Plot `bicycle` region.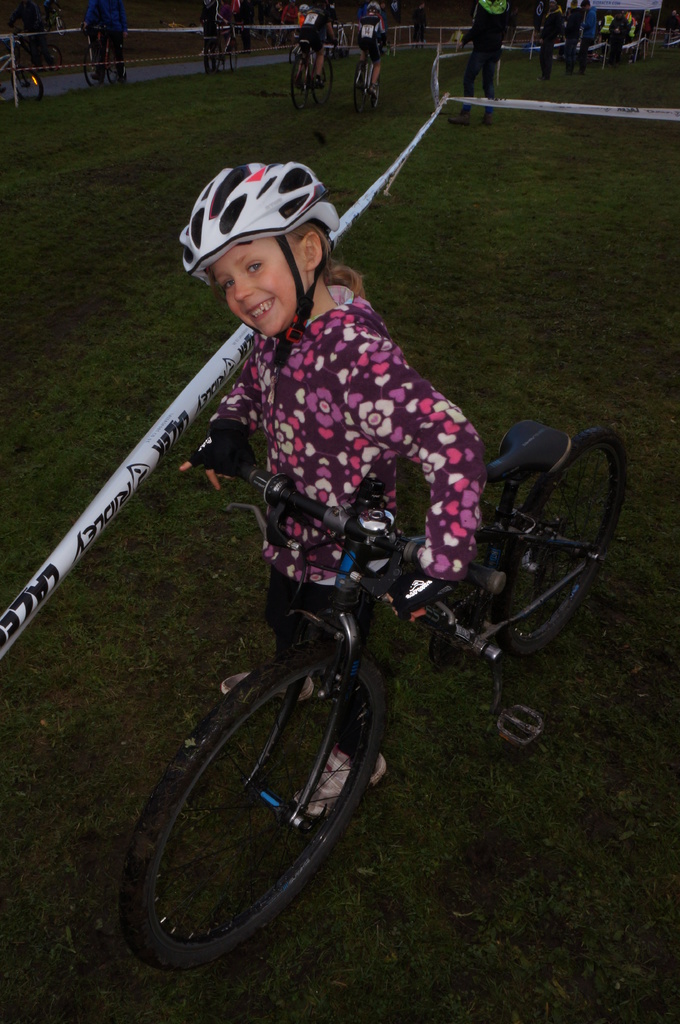
Plotted at box(84, 30, 128, 90).
